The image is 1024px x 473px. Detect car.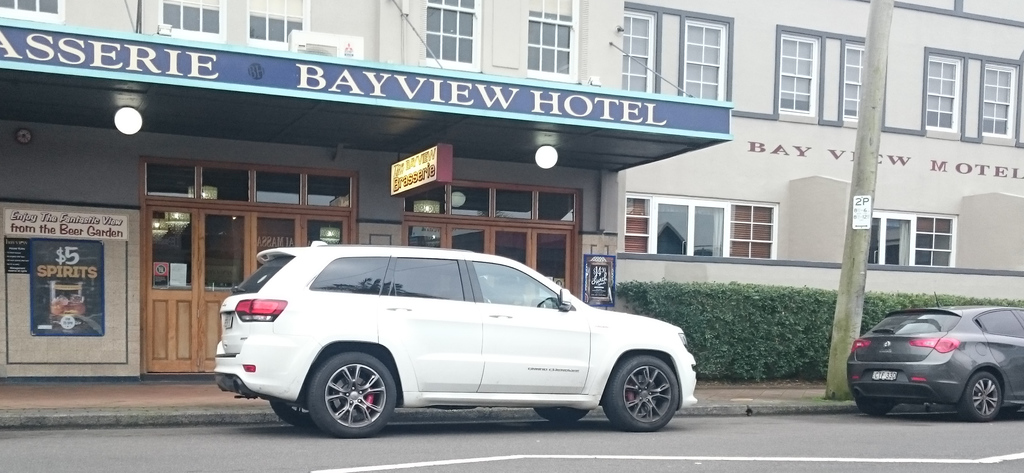
Detection: x1=211, y1=234, x2=705, y2=441.
